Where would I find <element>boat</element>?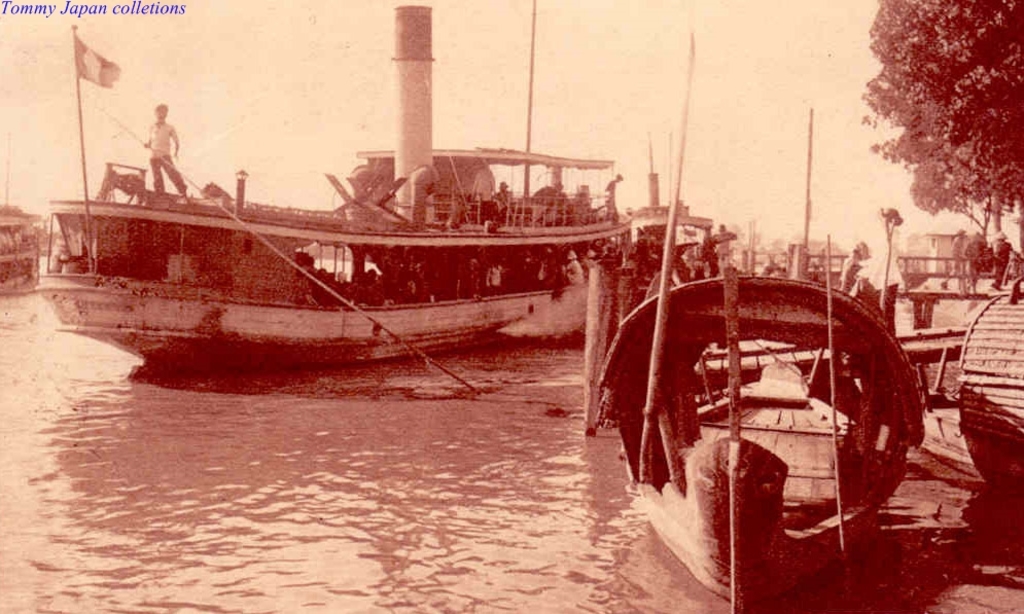
At l=834, t=279, r=1023, b=496.
